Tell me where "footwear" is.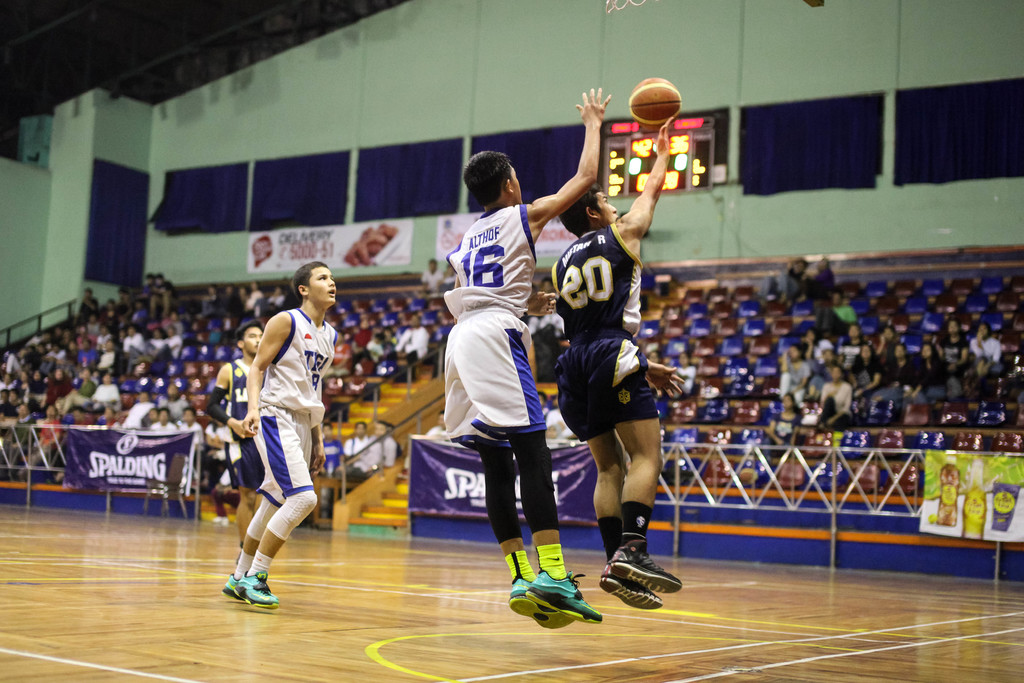
"footwear" is at [left=223, top=572, right=241, bottom=601].
